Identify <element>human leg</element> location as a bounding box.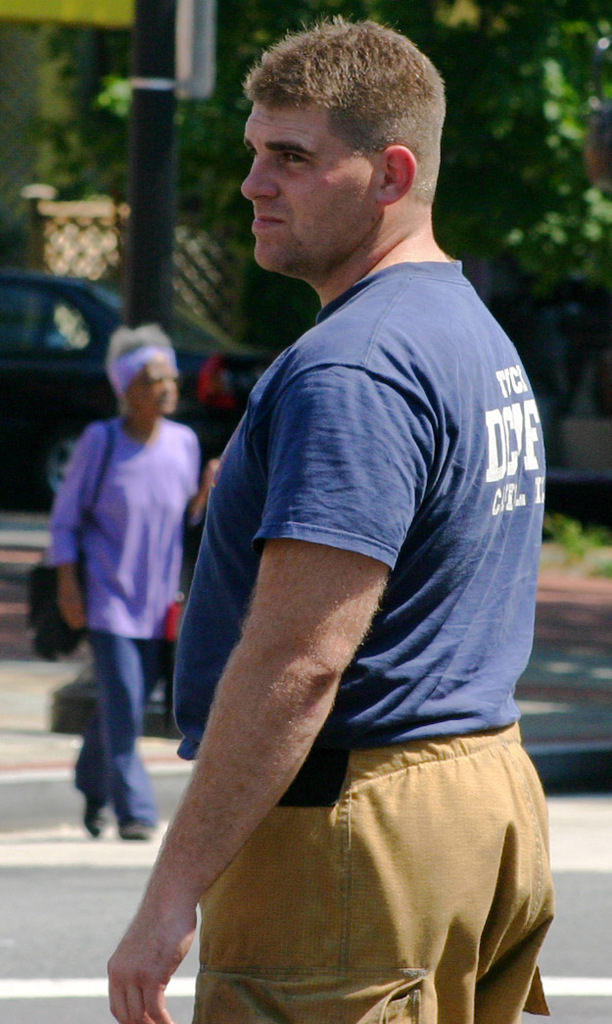
box(479, 696, 557, 1023).
